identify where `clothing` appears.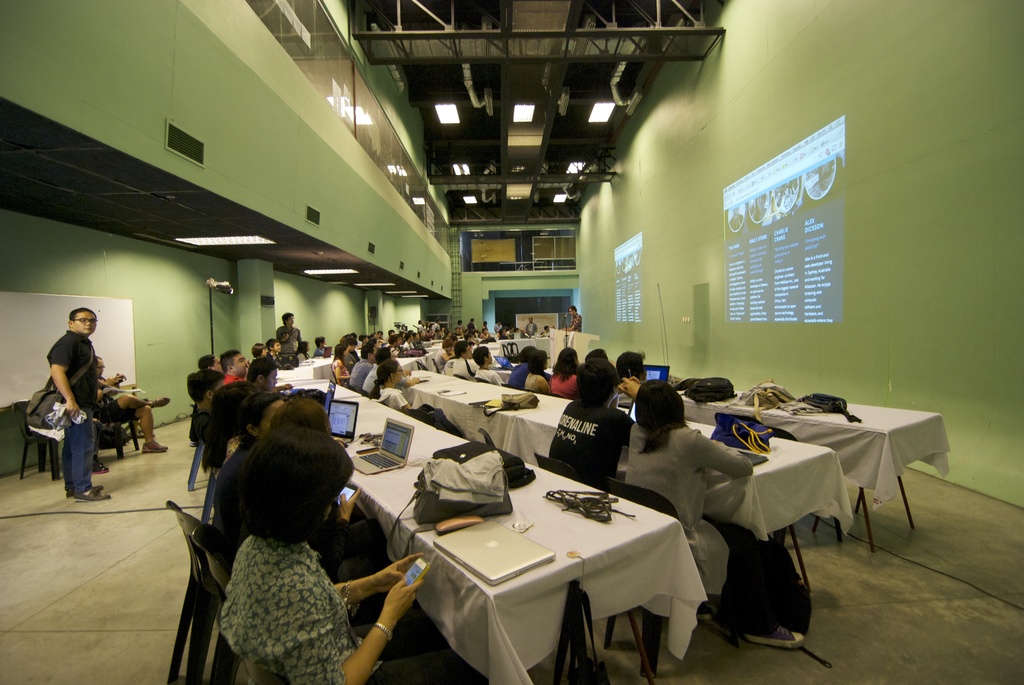
Appears at 47:331:98:489.
